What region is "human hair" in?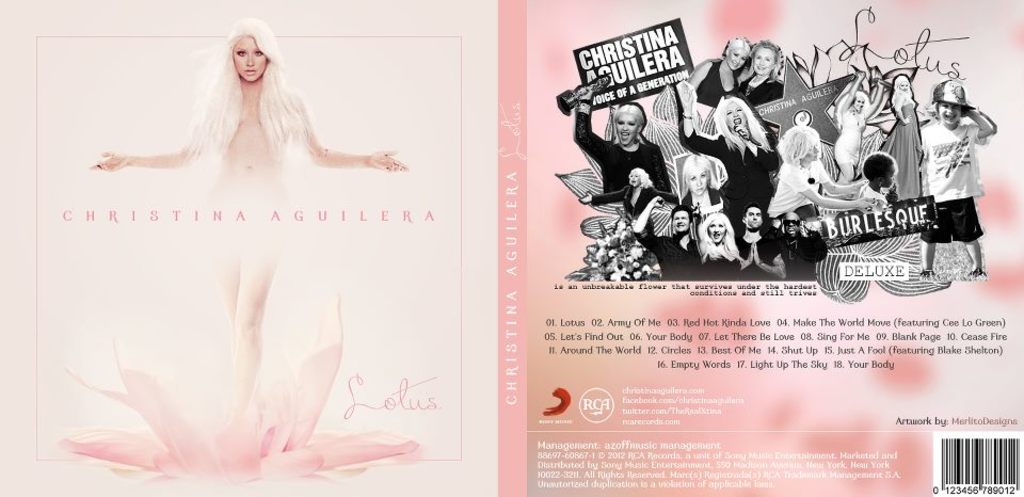
detection(613, 105, 645, 130).
